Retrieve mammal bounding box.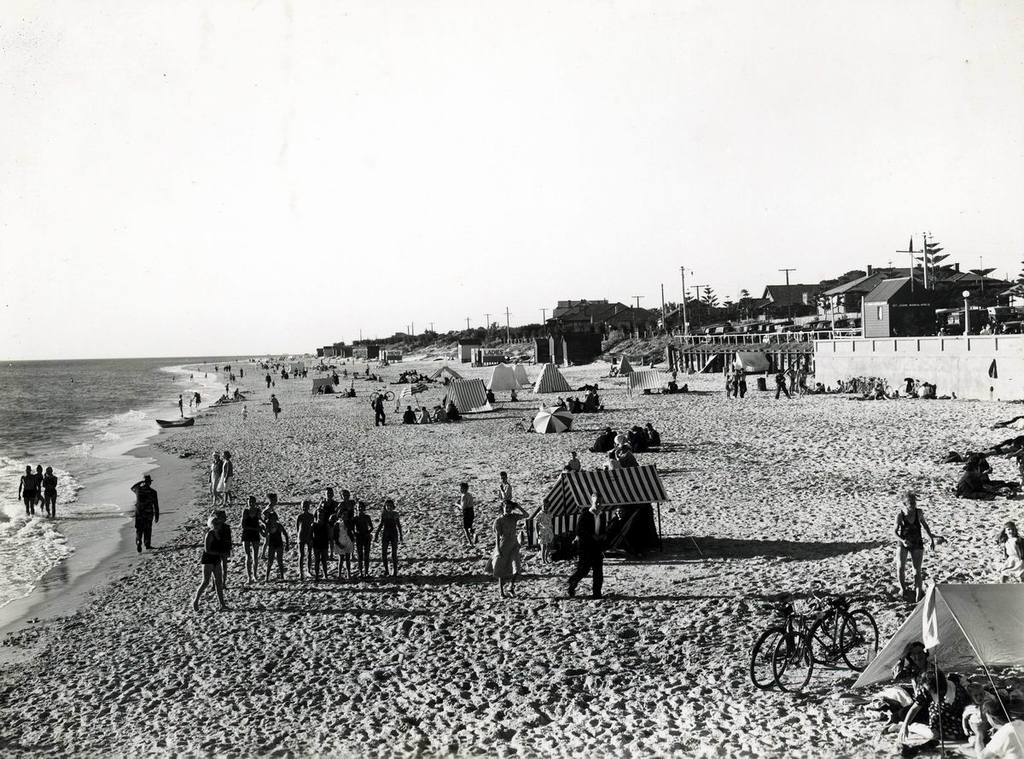
Bounding box: (x1=207, y1=452, x2=221, y2=503).
